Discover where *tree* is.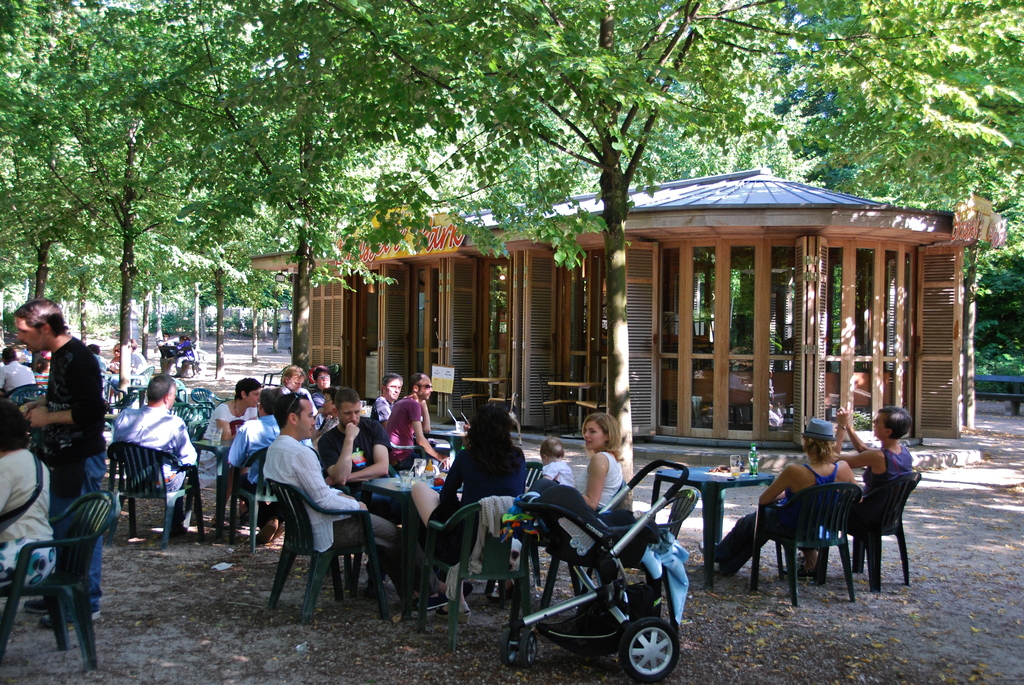
Discovered at (70,0,1018,30).
